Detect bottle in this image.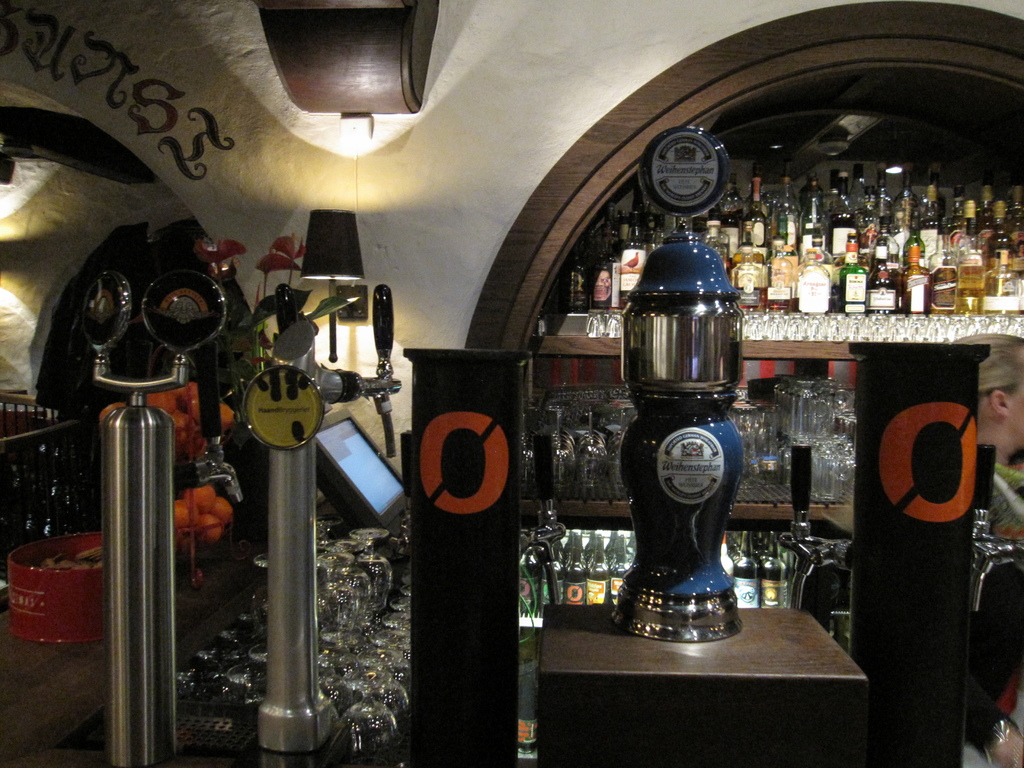
Detection: locate(781, 172, 799, 237).
